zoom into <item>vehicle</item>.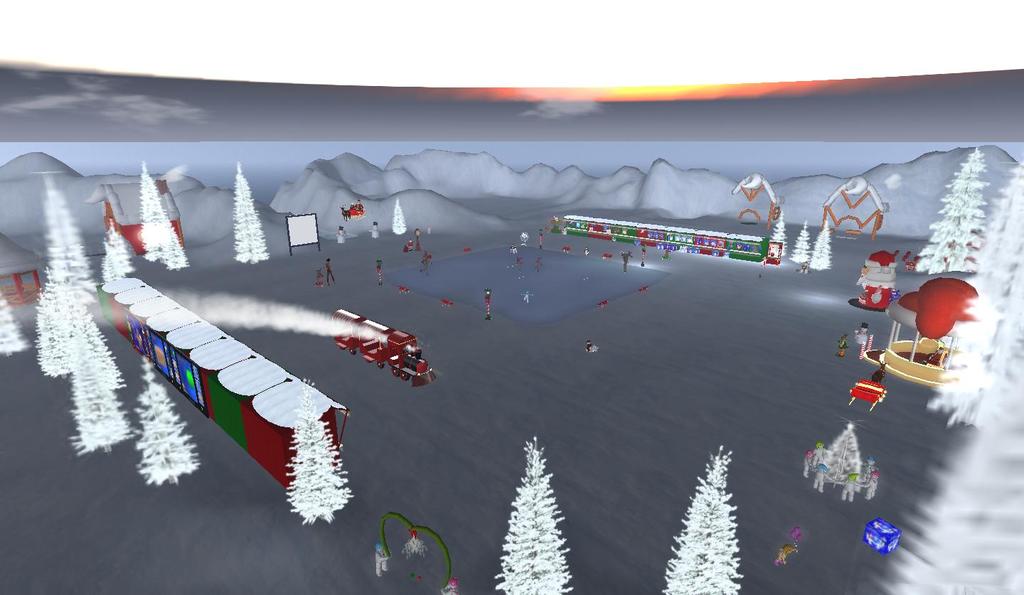
Zoom target: (x1=562, y1=208, x2=788, y2=262).
